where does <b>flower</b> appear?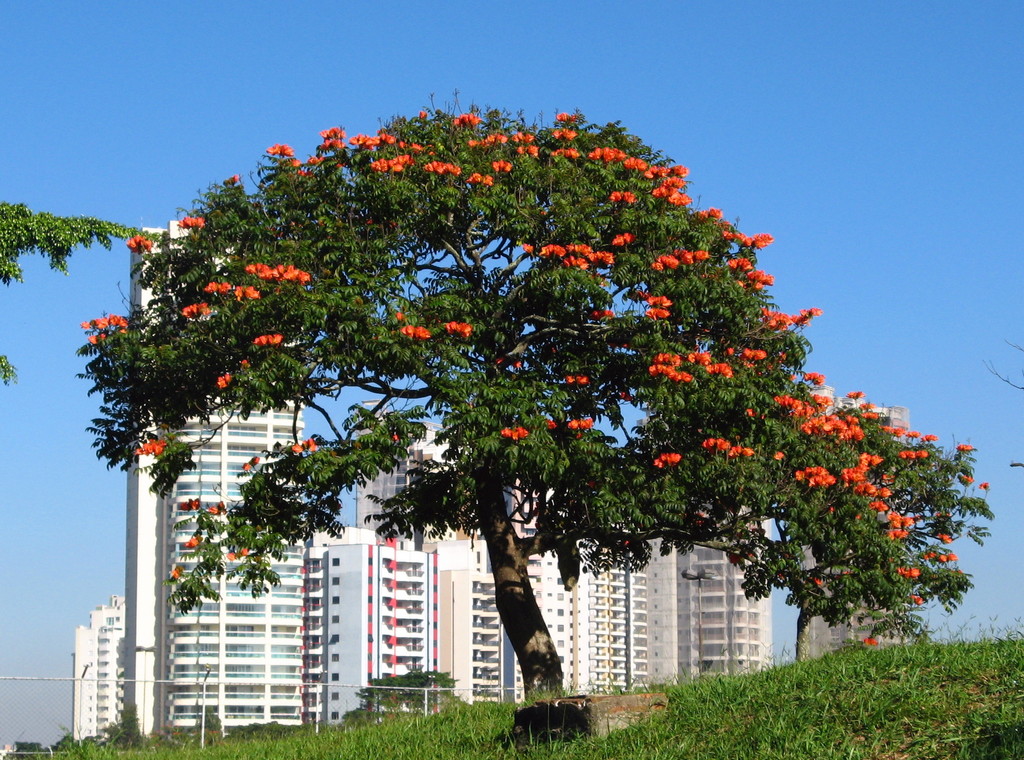
Appears at 653/448/683/467.
